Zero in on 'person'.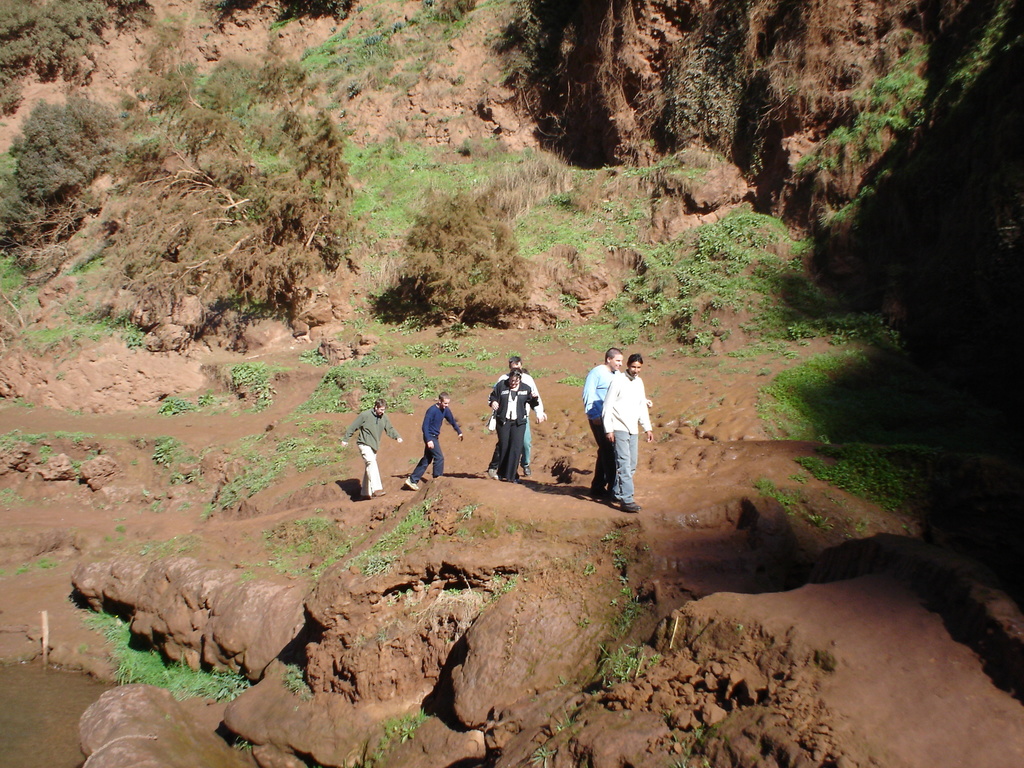
Zeroed in: box=[486, 360, 548, 474].
